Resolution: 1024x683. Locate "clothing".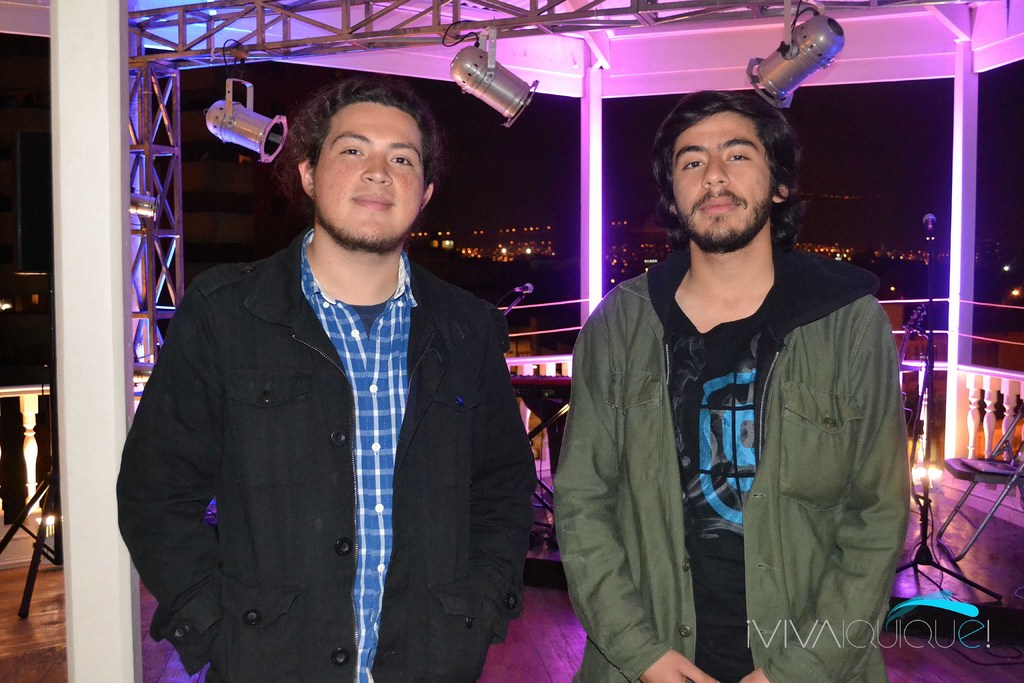
552, 240, 912, 682.
